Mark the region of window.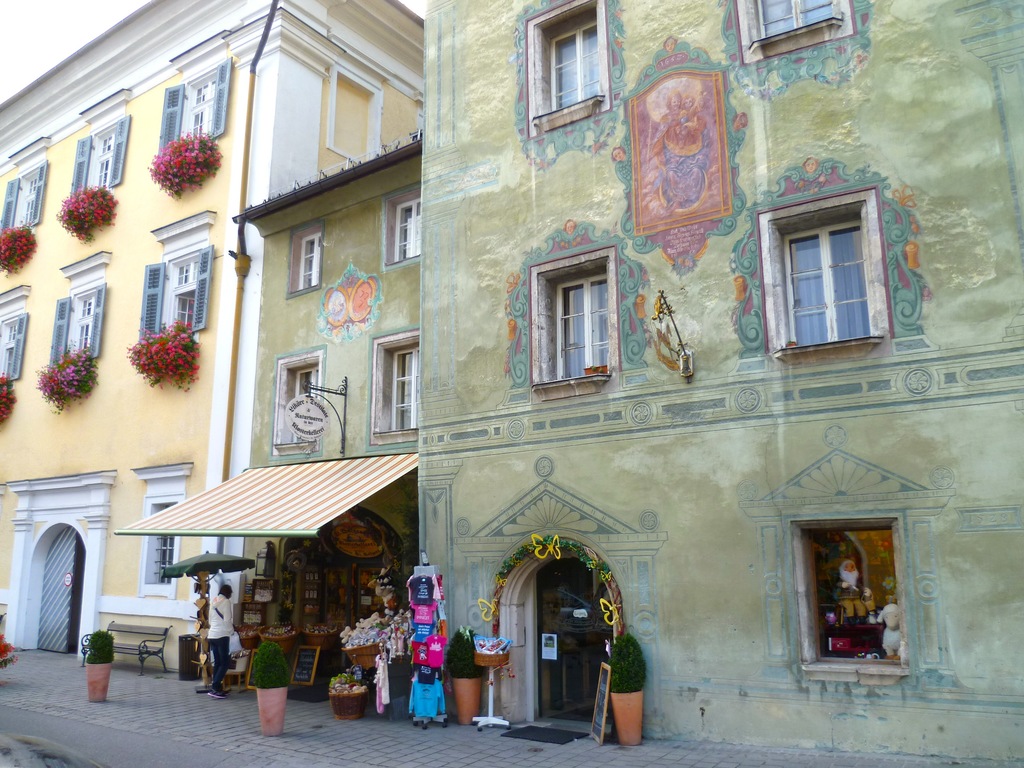
Region: x1=132 y1=461 x2=196 y2=601.
